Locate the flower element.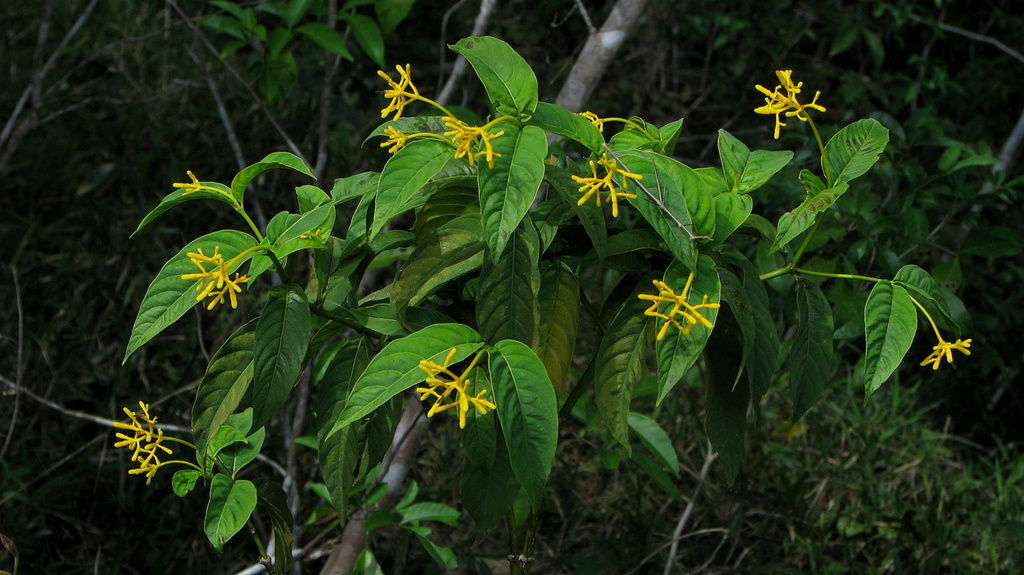
Element bbox: [left=926, top=334, right=975, bottom=369].
